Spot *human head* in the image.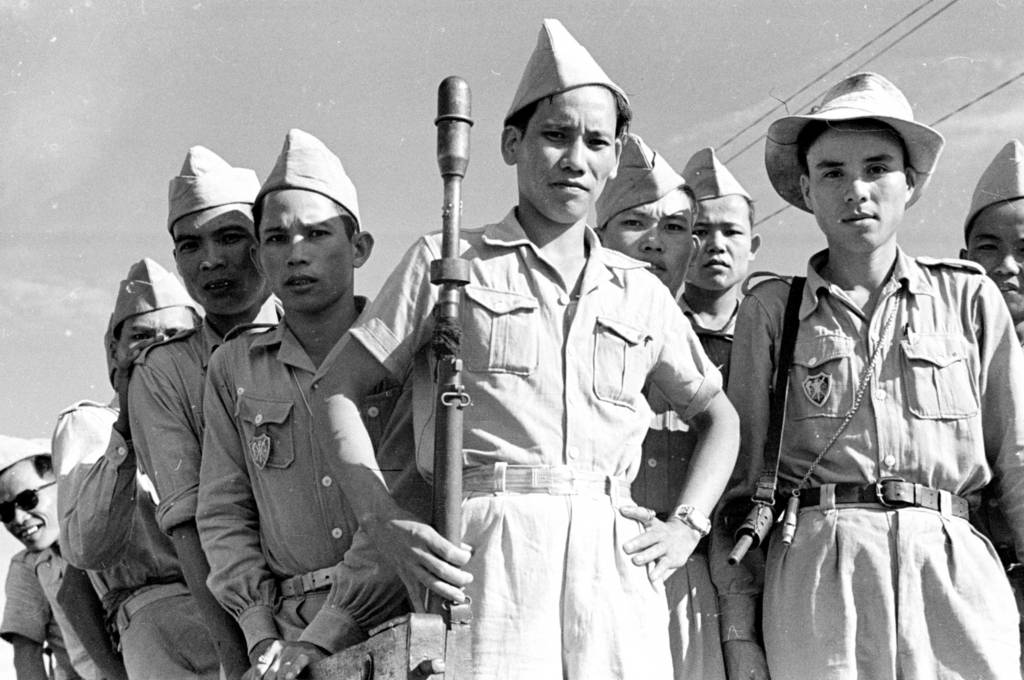
*human head* found at box=[102, 253, 205, 372].
